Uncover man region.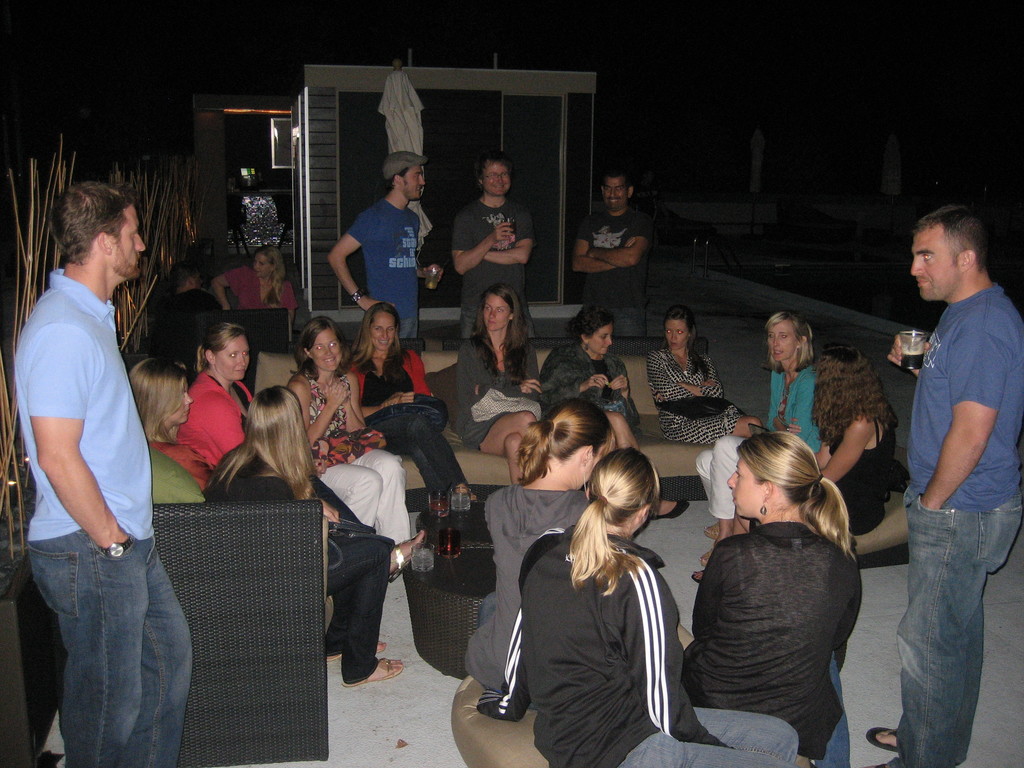
Uncovered: region(15, 179, 189, 767).
